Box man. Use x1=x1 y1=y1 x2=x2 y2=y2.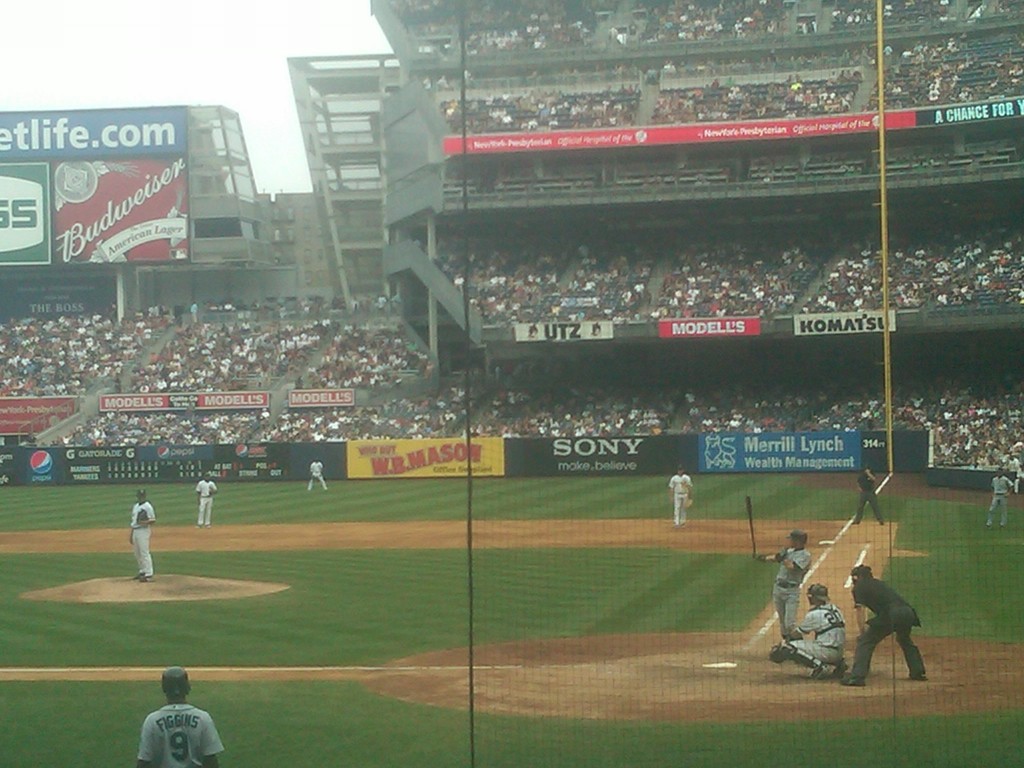
x1=308 y1=451 x2=329 y2=492.
